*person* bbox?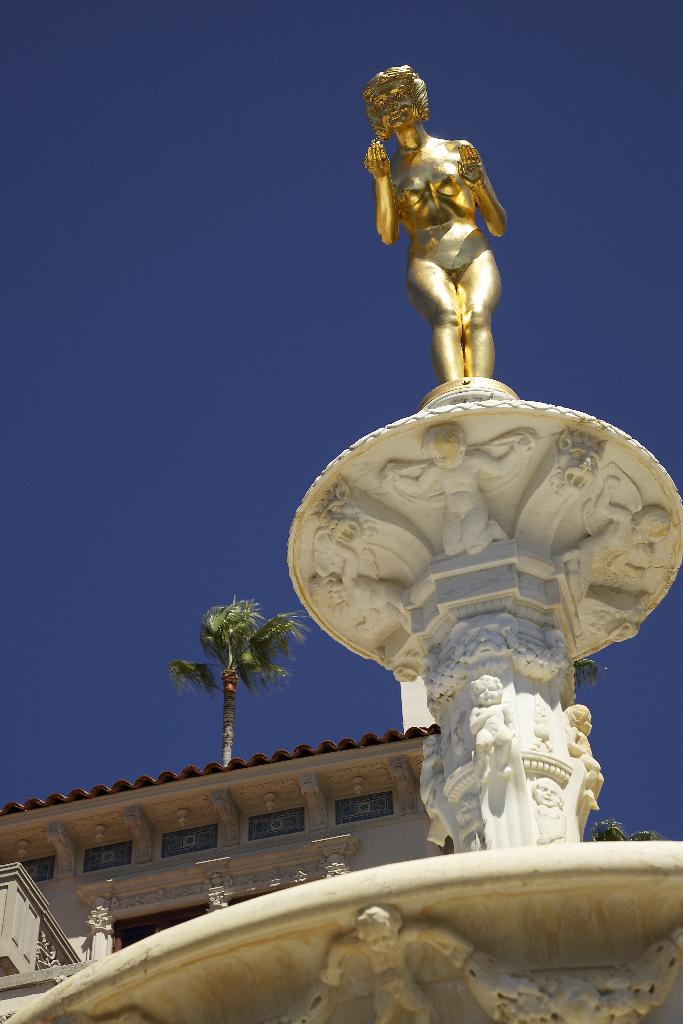
locate(381, 423, 537, 563)
